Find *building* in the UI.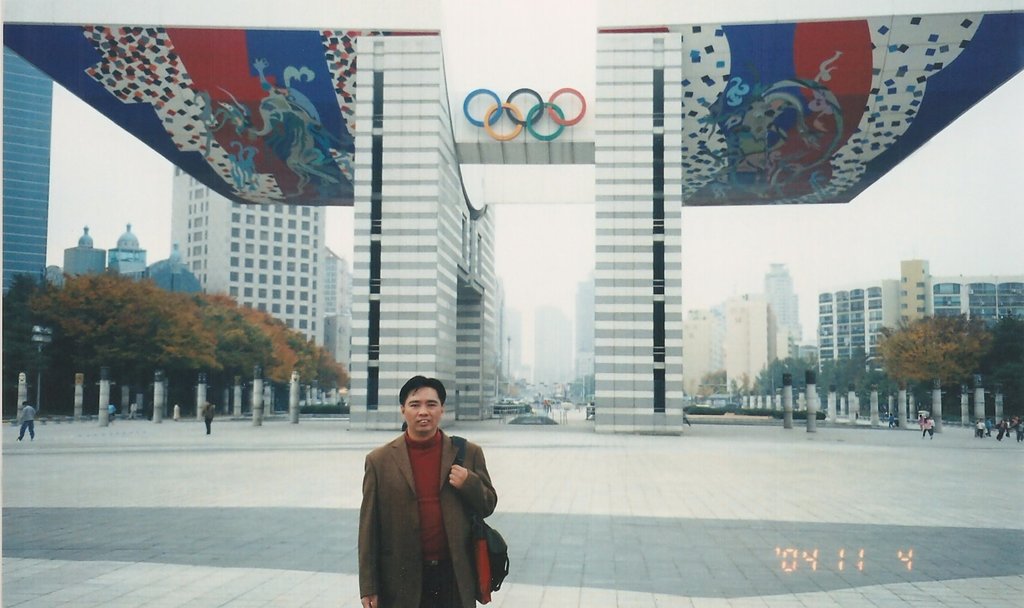
UI element at 171/167/327/343.
